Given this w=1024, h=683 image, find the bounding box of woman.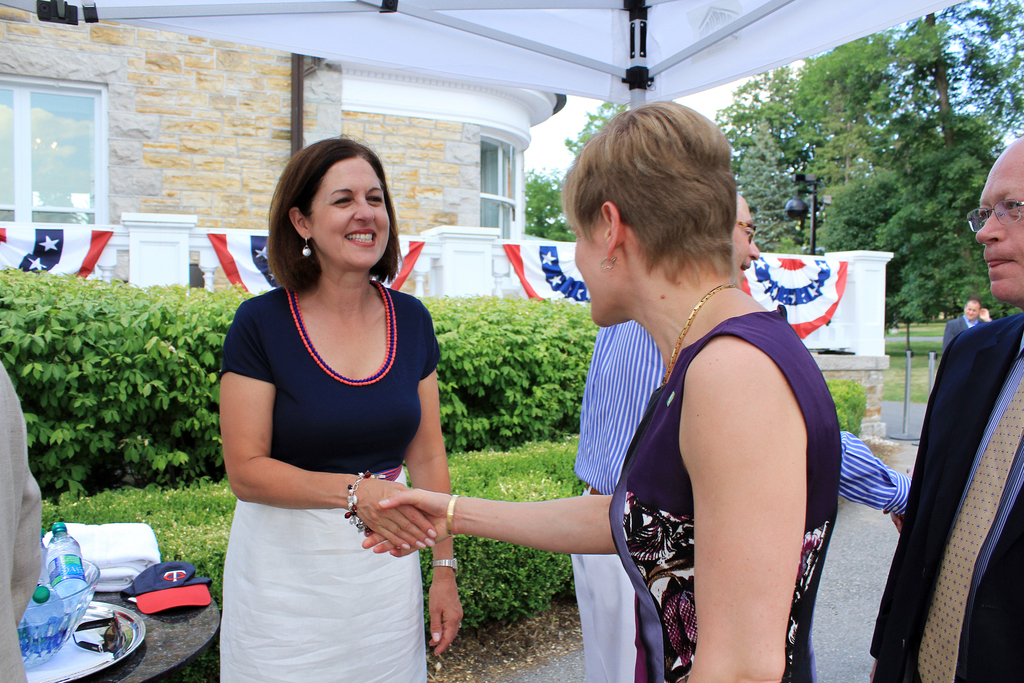
left=200, top=129, right=466, bottom=682.
